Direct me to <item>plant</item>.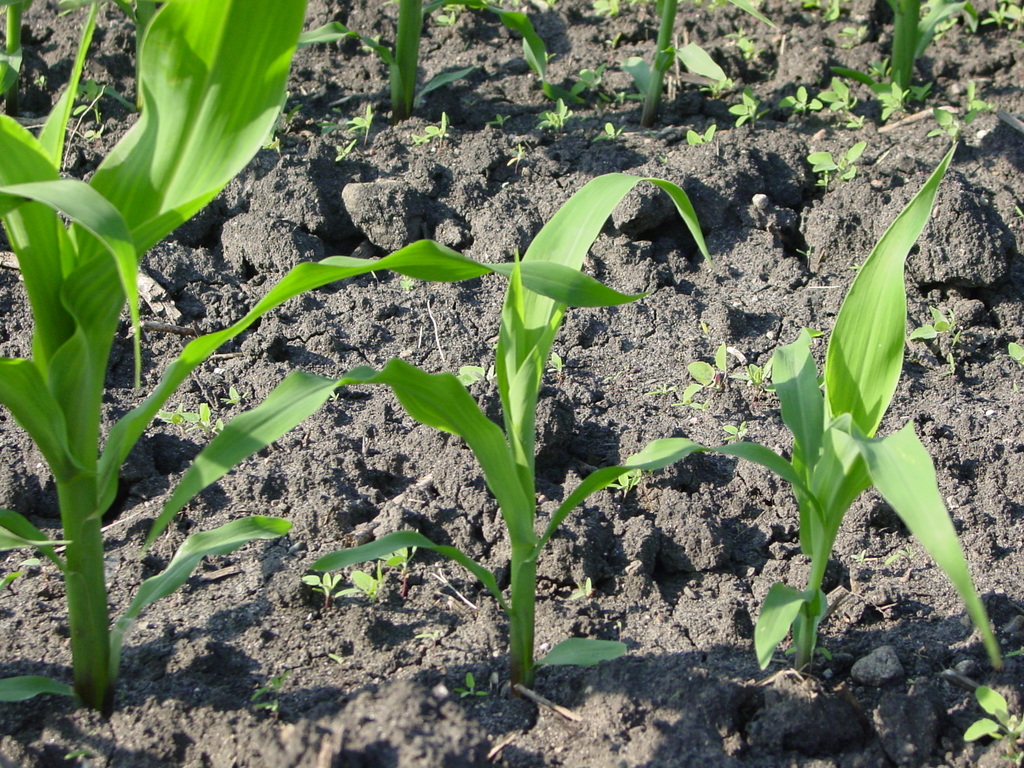
Direction: [left=0, top=0, right=648, bottom=729].
